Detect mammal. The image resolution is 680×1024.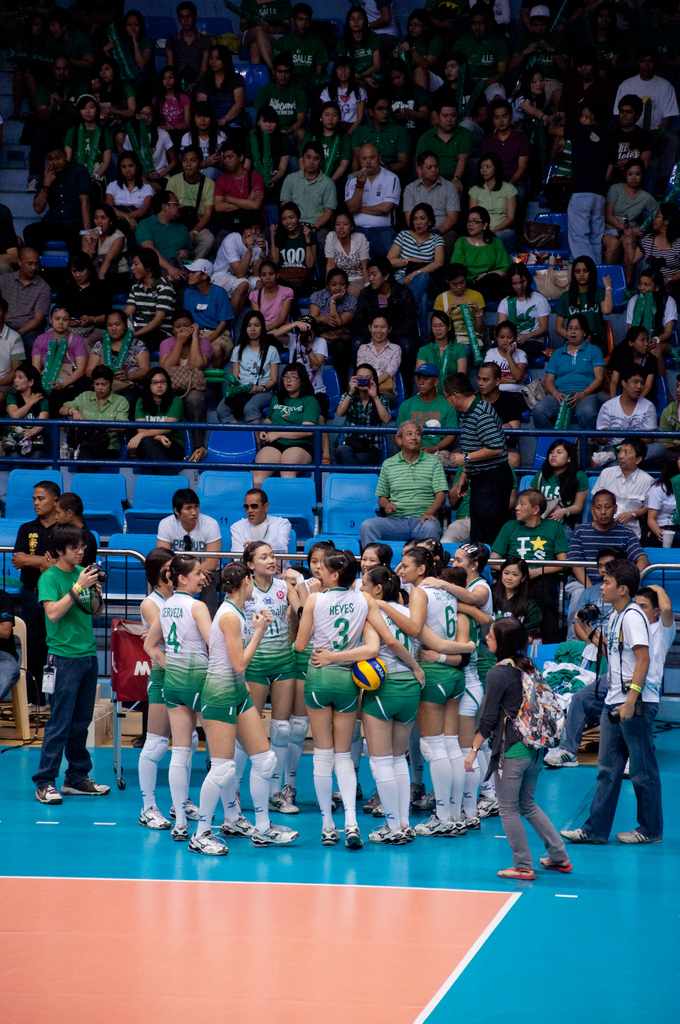
(left=123, top=241, right=179, bottom=345).
